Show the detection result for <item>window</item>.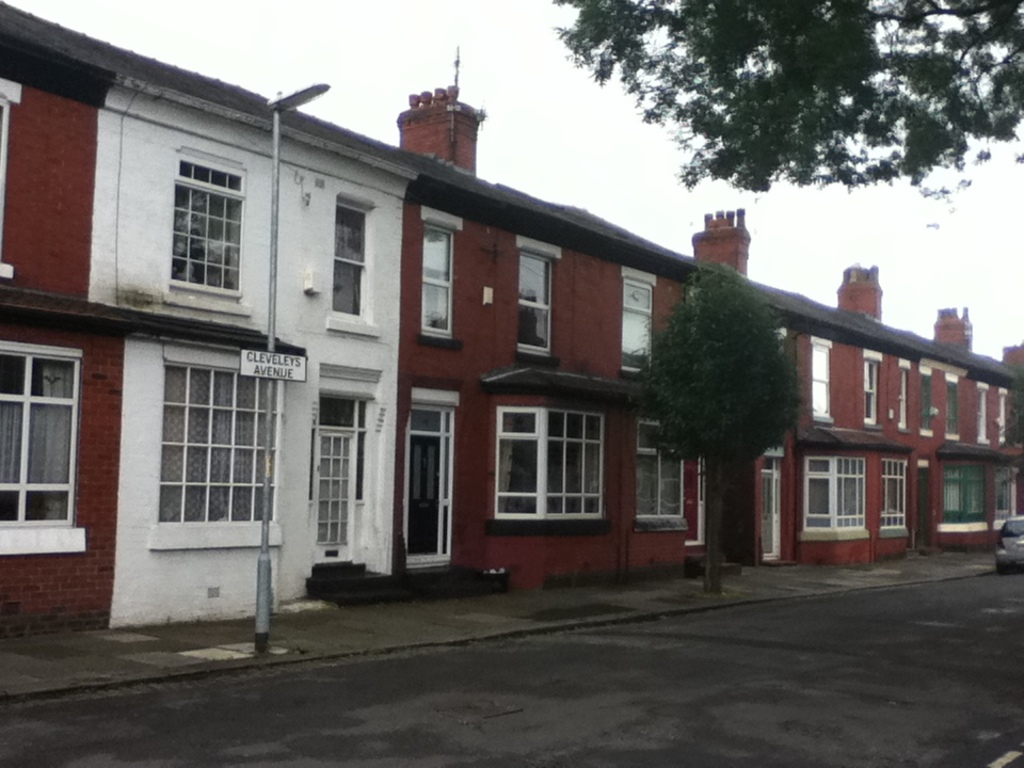
bbox=(809, 339, 831, 426).
